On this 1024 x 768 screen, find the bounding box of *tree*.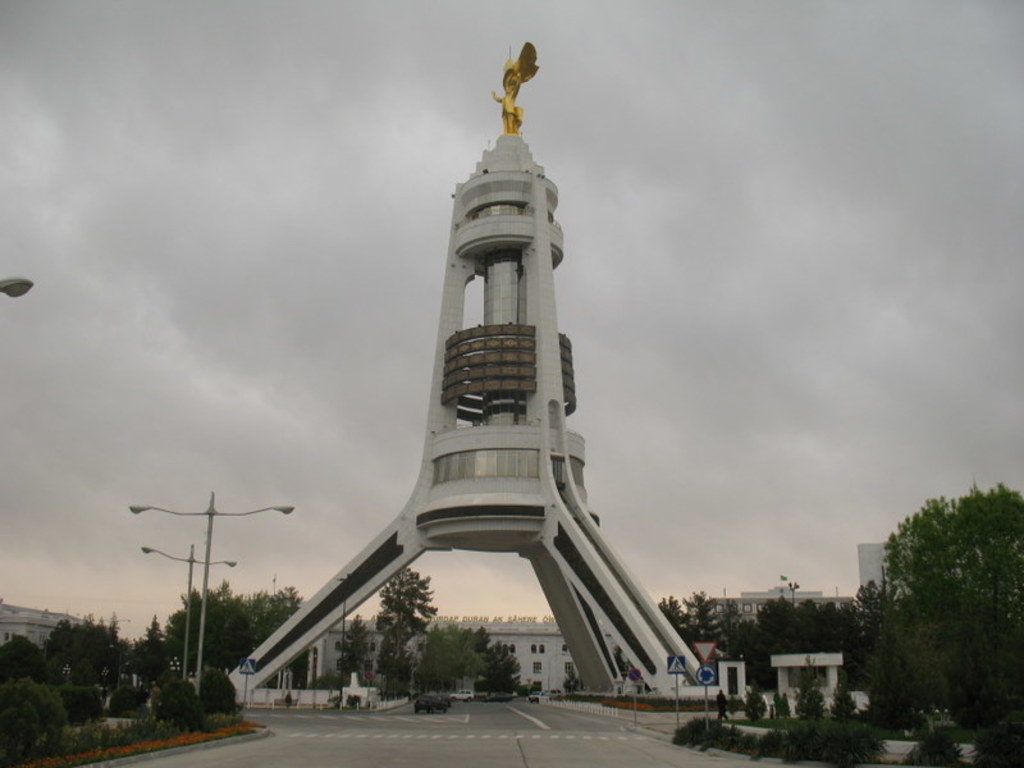
Bounding box: crop(339, 613, 365, 676).
